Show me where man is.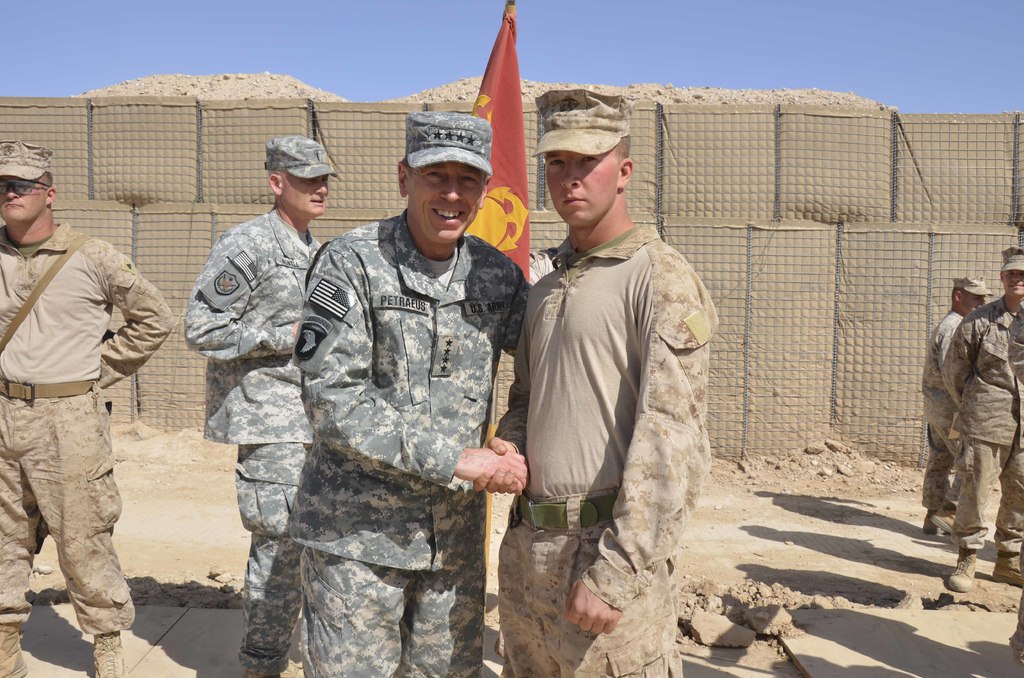
man is at (922,277,993,534).
